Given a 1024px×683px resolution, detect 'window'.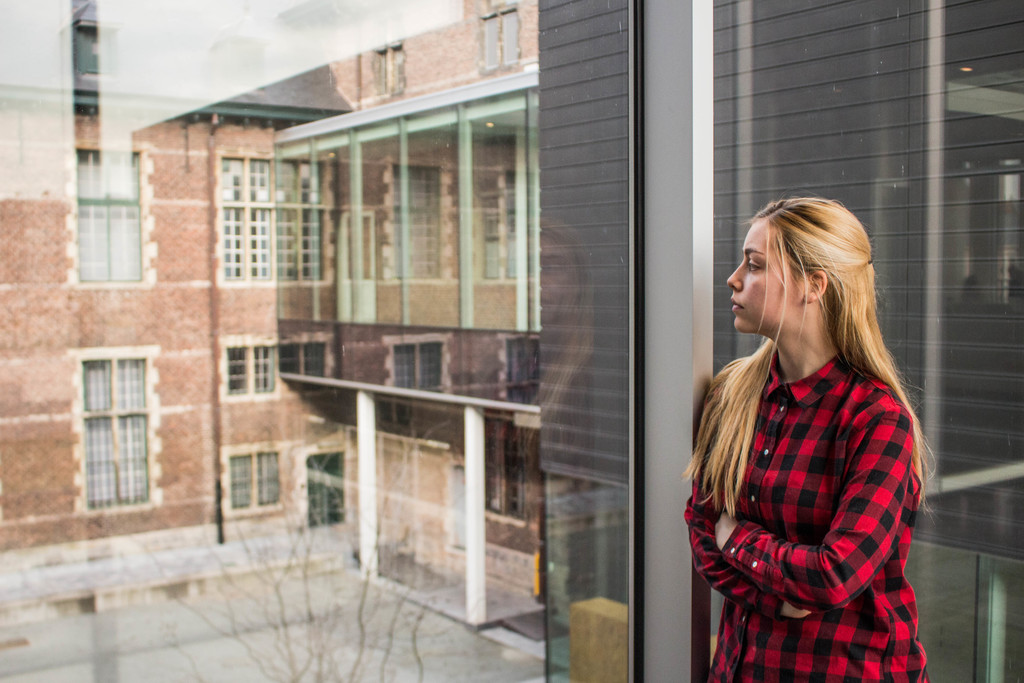
locate(391, 331, 451, 395).
